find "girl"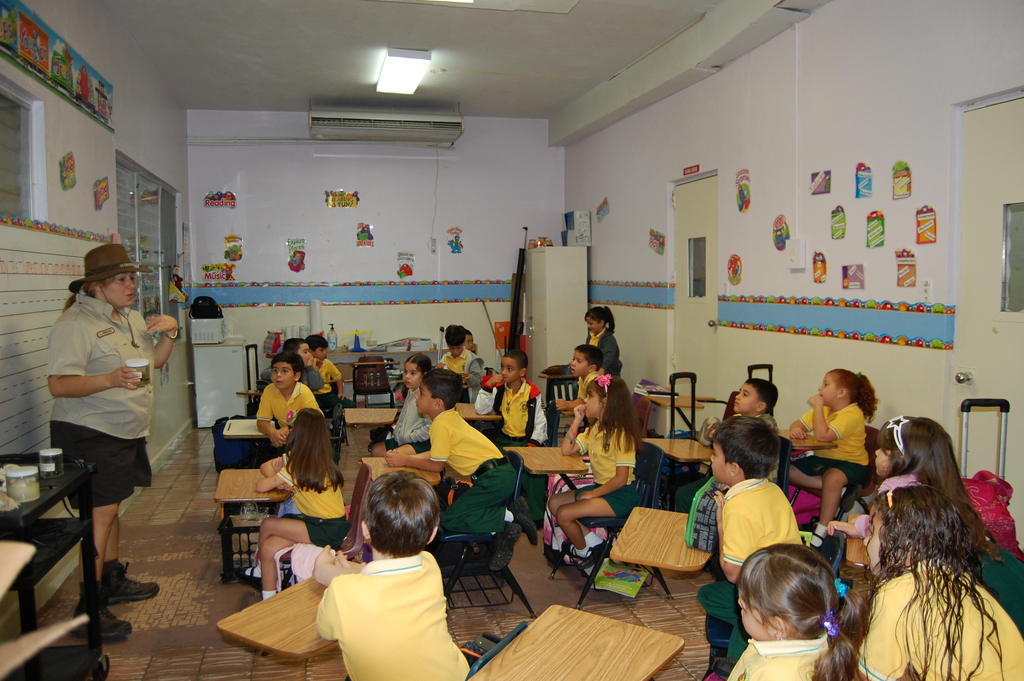
detection(721, 545, 868, 680)
